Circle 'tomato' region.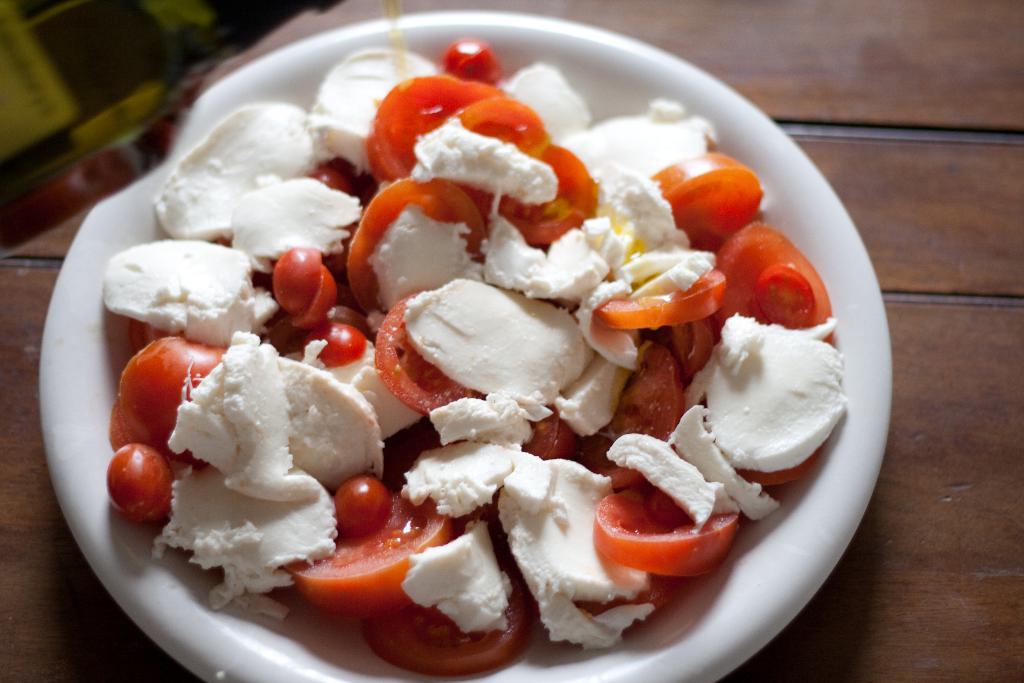
Region: x1=373 y1=74 x2=500 y2=184.
